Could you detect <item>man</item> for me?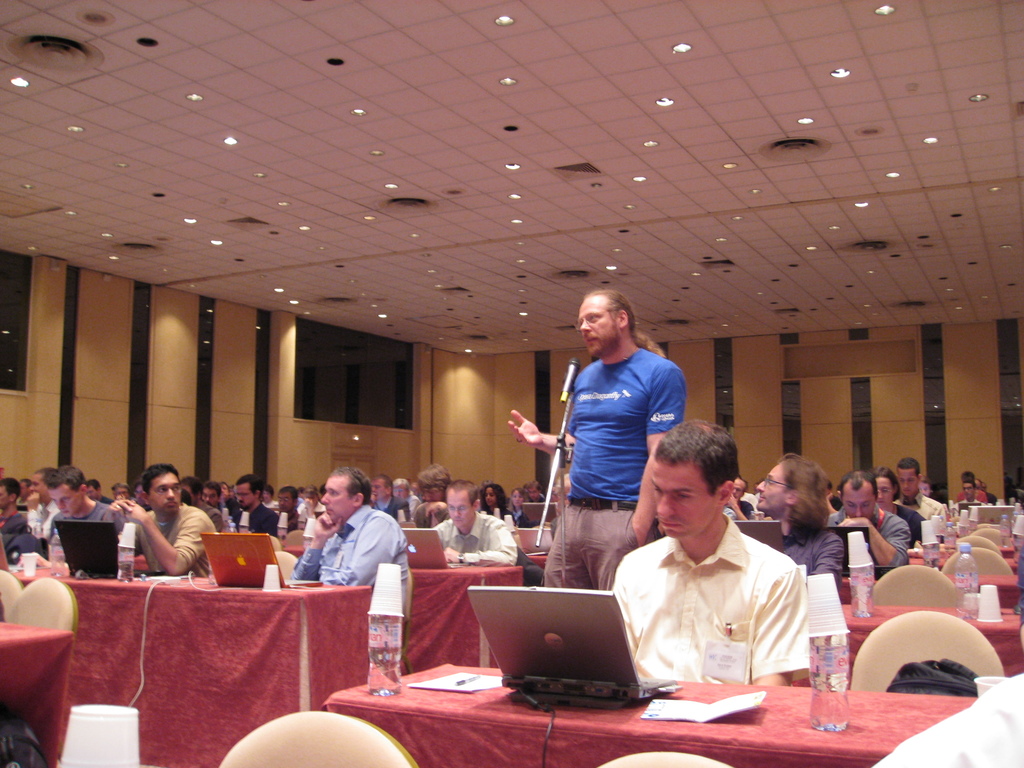
Detection result: bbox(600, 444, 829, 708).
